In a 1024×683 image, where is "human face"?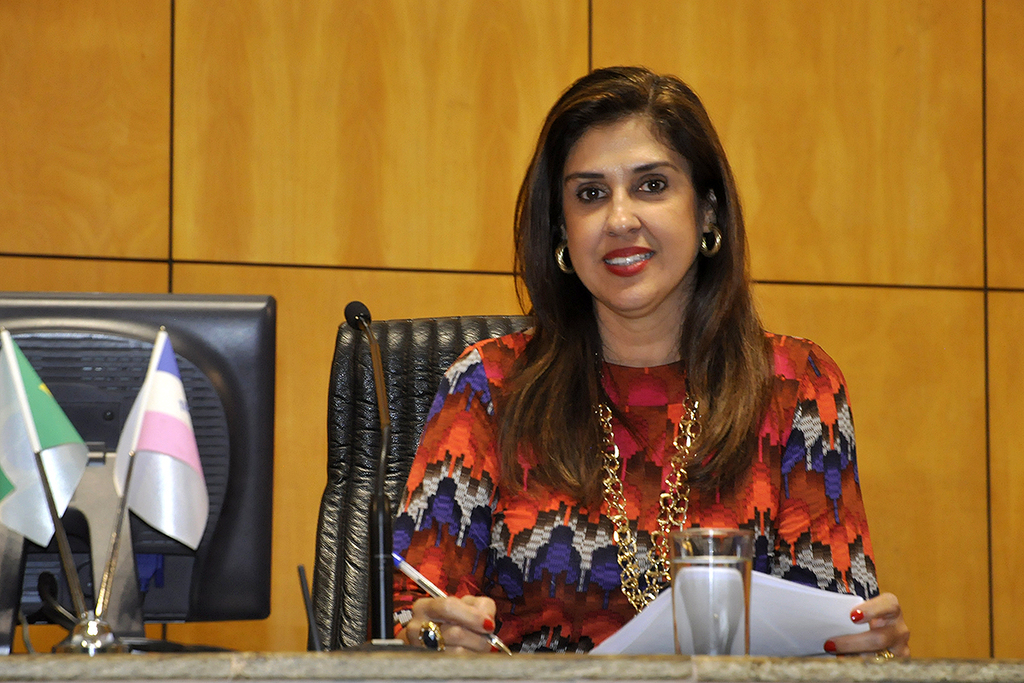
561 116 704 308.
